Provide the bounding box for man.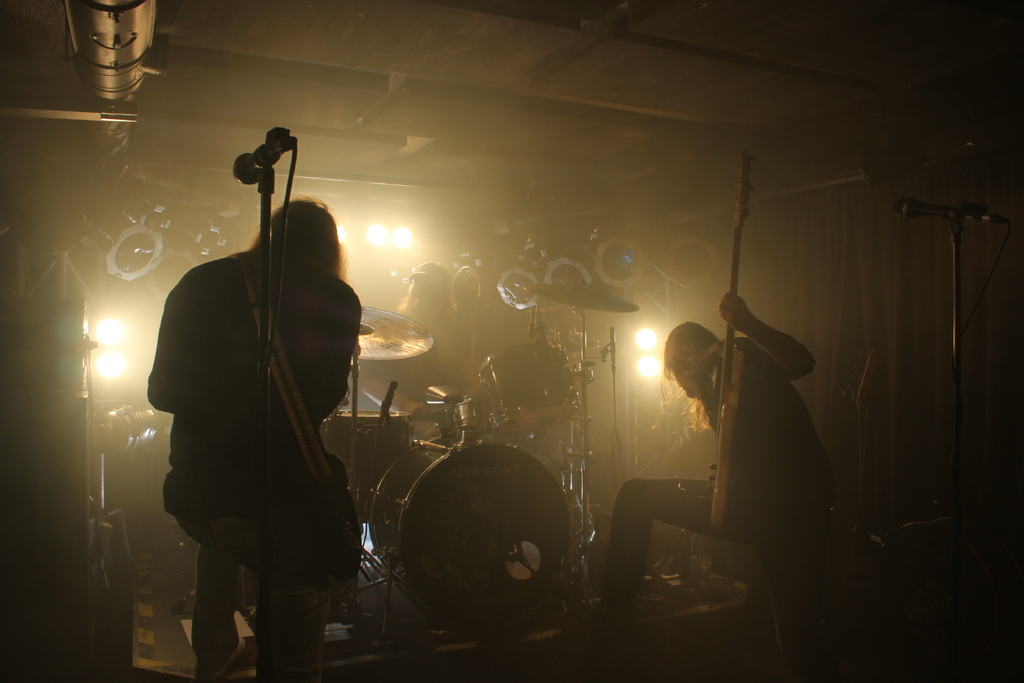
bbox(136, 126, 372, 669).
